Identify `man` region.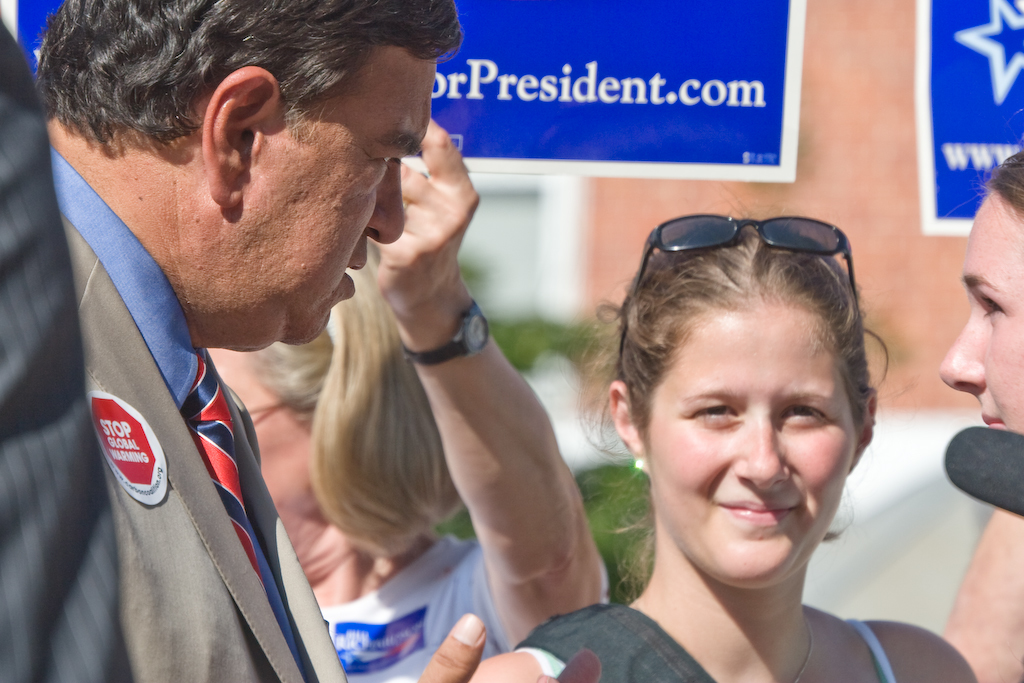
Region: (22,1,585,662).
